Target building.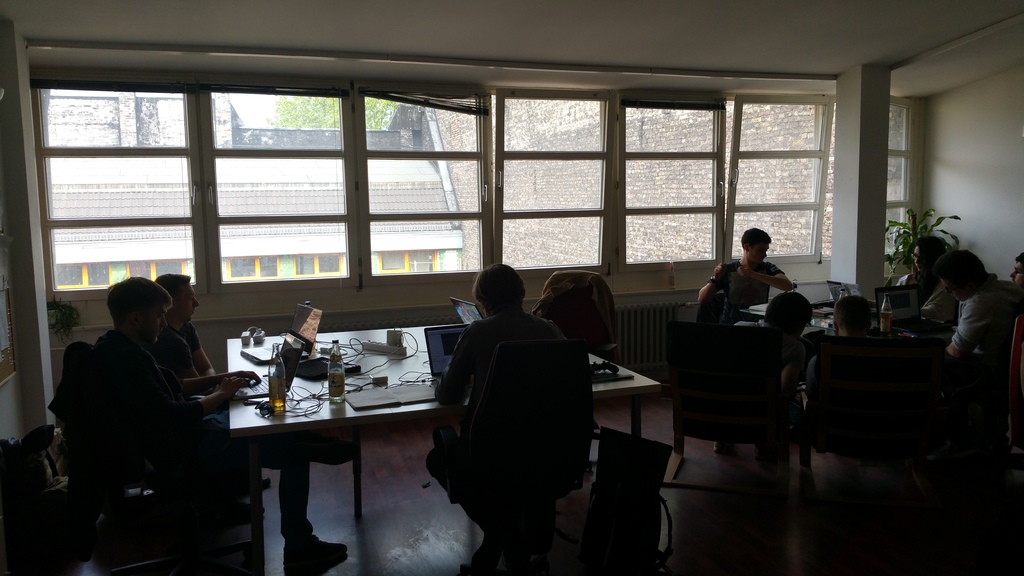
Target region: [left=35, top=84, right=914, bottom=289].
